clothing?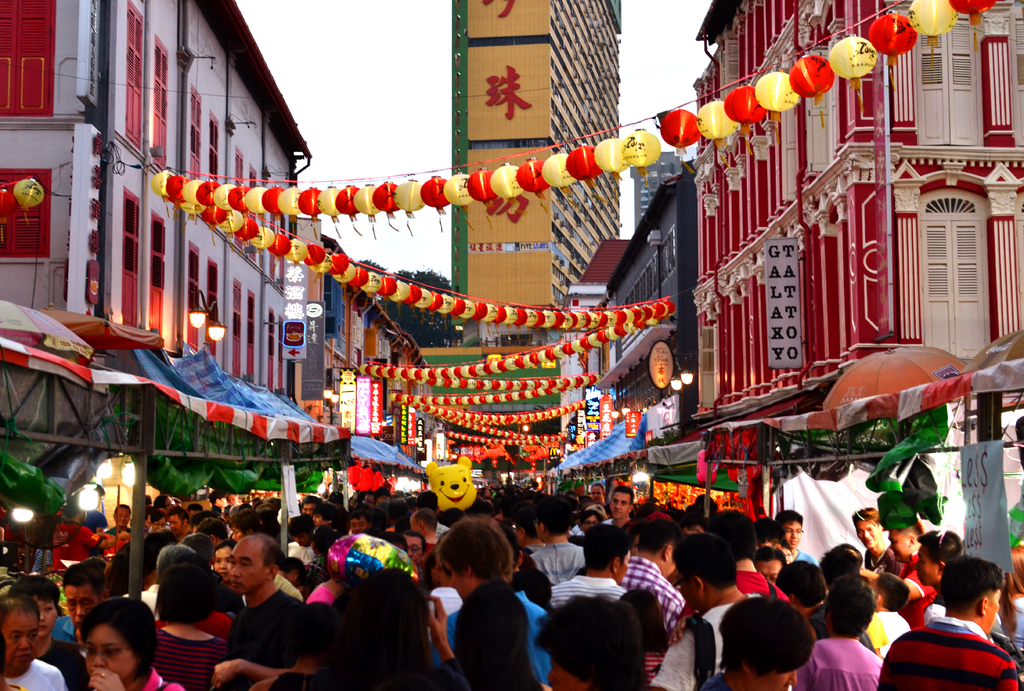
select_region(157, 626, 233, 689)
